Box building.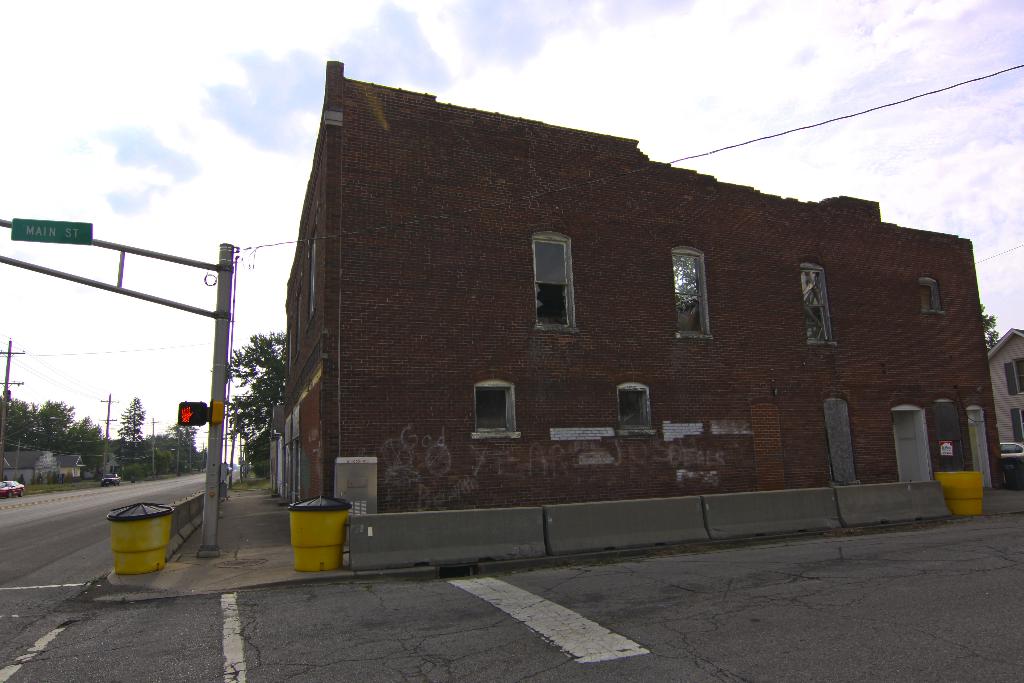
983, 324, 1023, 482.
